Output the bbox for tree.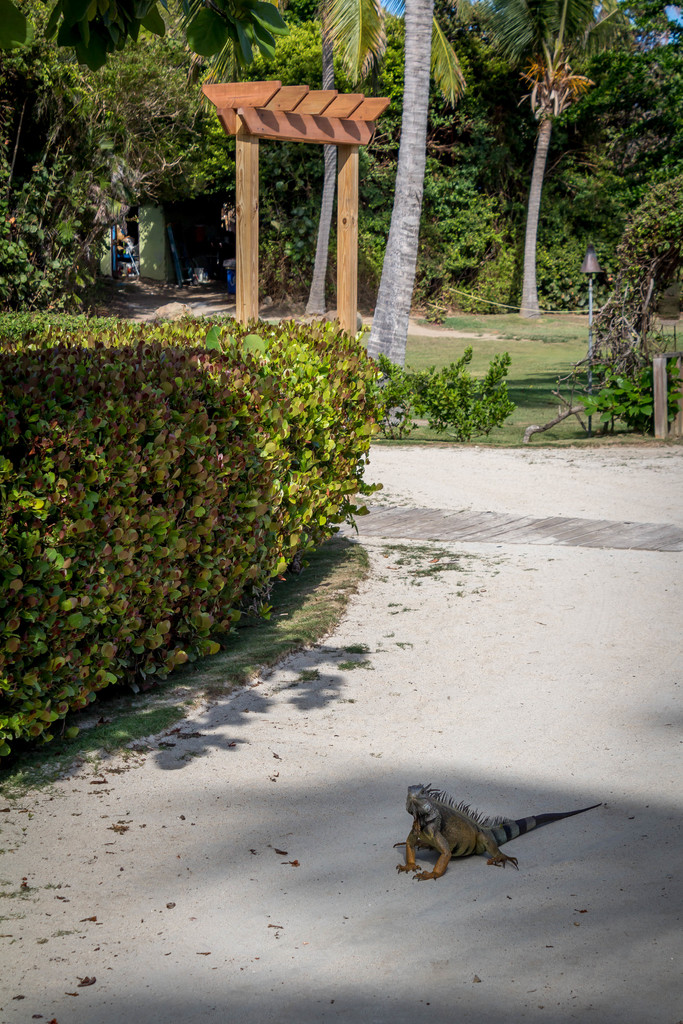
[x1=541, y1=35, x2=682, y2=250].
